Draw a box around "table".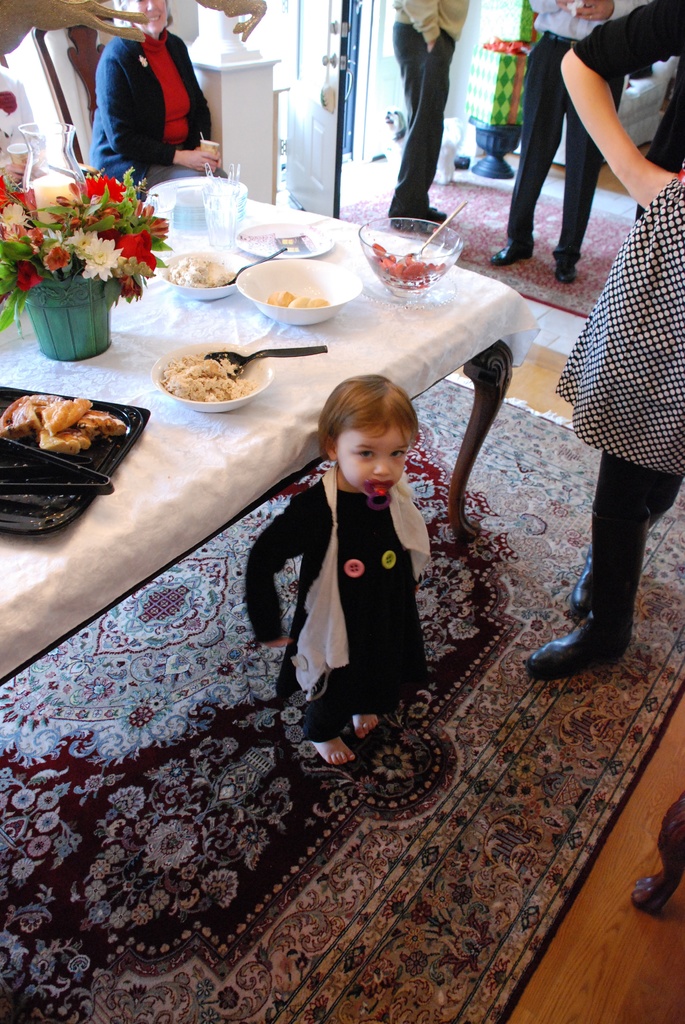
rect(0, 191, 542, 539).
